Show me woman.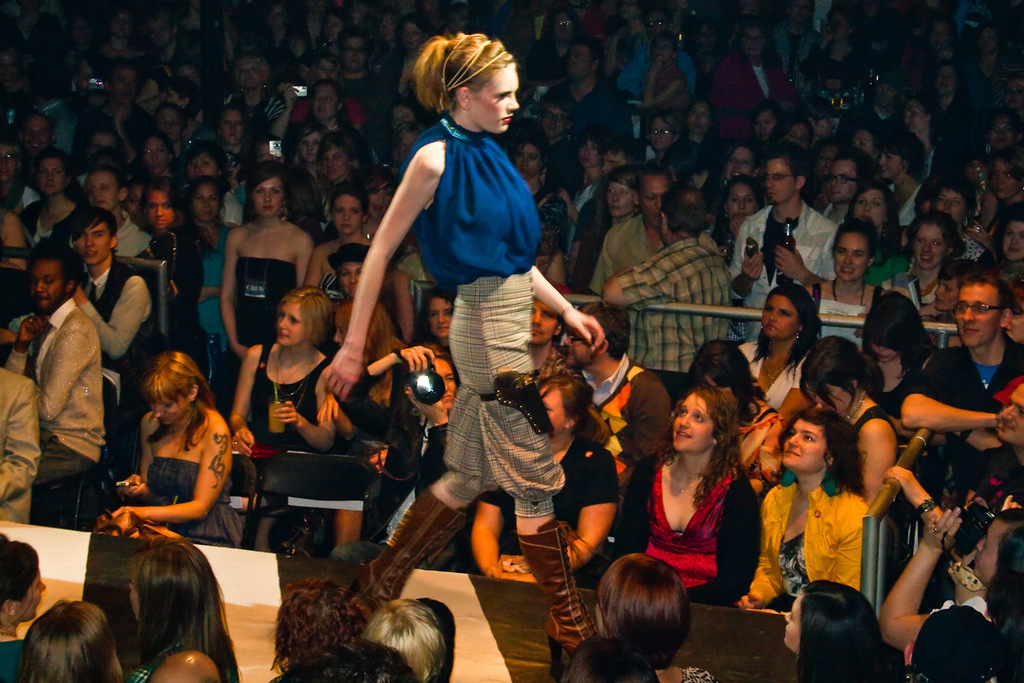
woman is here: <bbox>90, 1, 142, 66</bbox>.
